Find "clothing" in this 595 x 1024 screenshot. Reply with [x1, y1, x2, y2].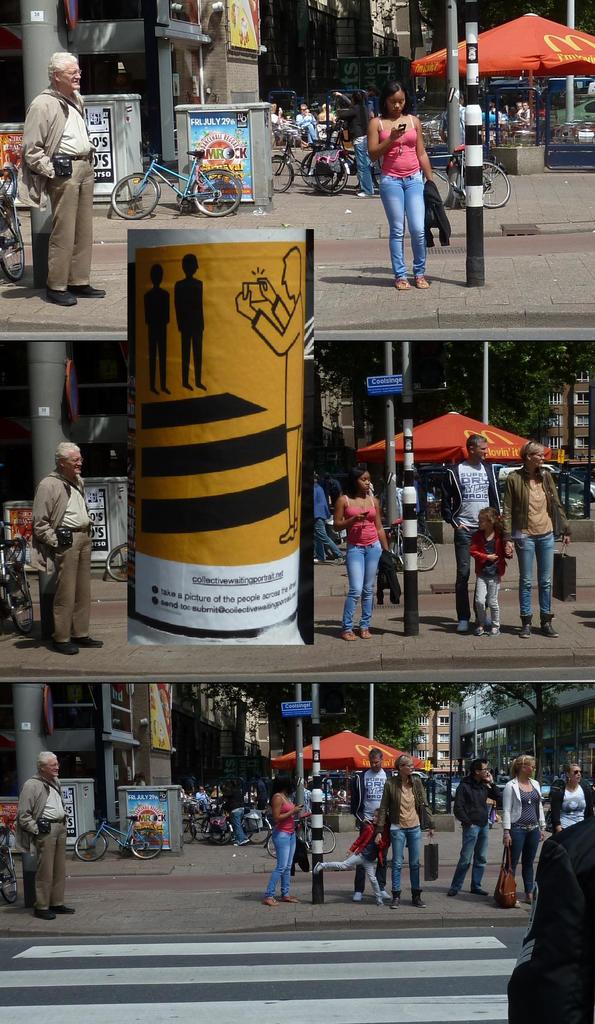
[376, 115, 426, 278].
